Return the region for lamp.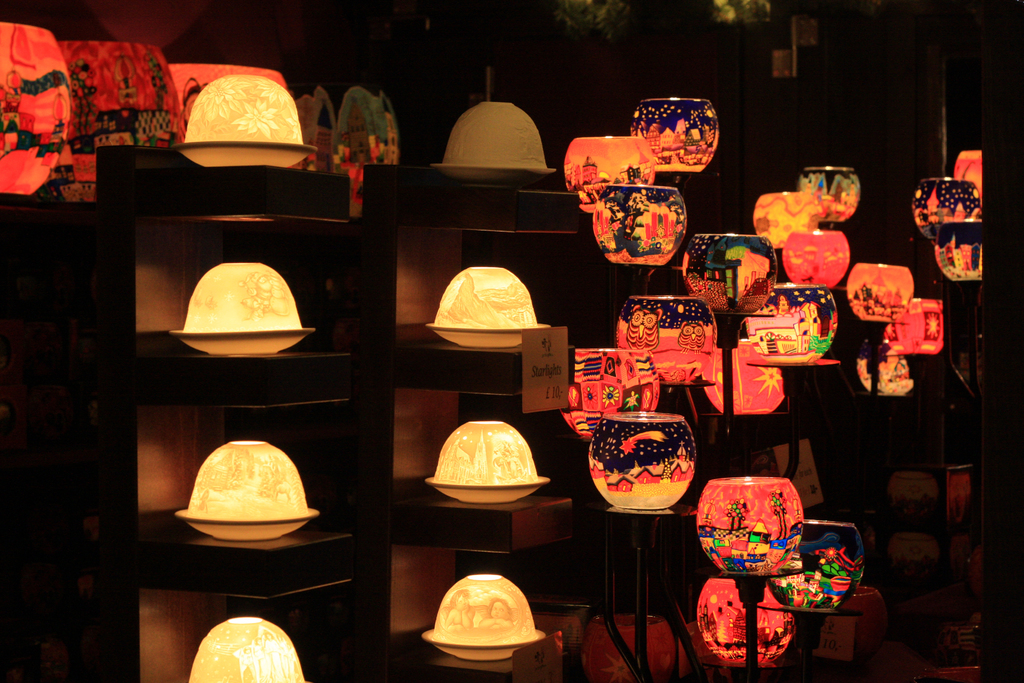
bbox(909, 176, 983, 243).
